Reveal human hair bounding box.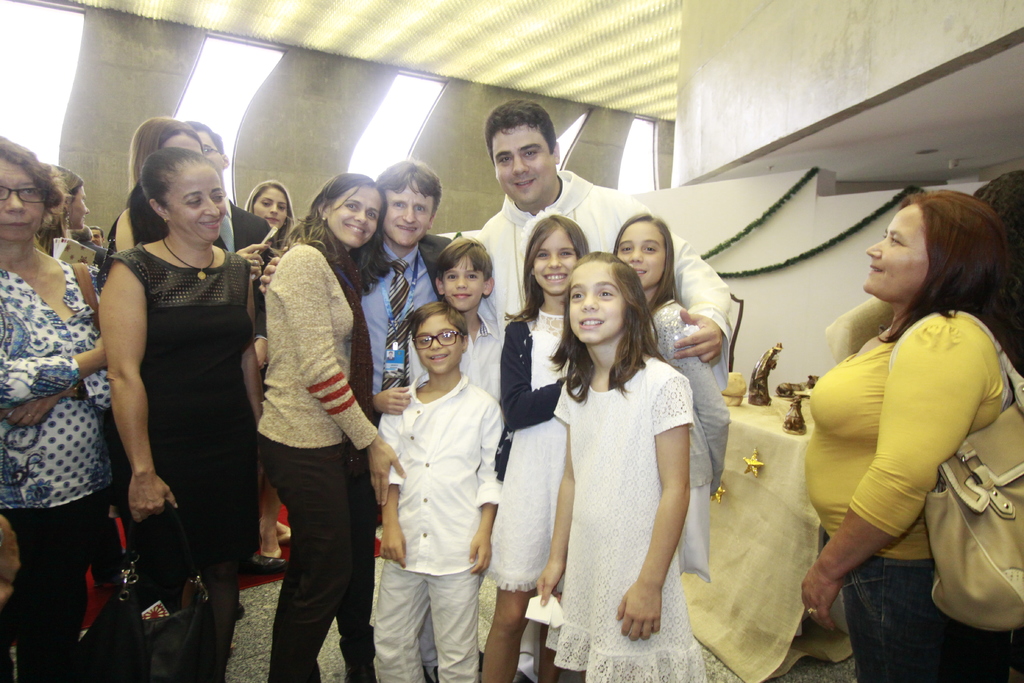
Revealed: 869 188 1002 342.
